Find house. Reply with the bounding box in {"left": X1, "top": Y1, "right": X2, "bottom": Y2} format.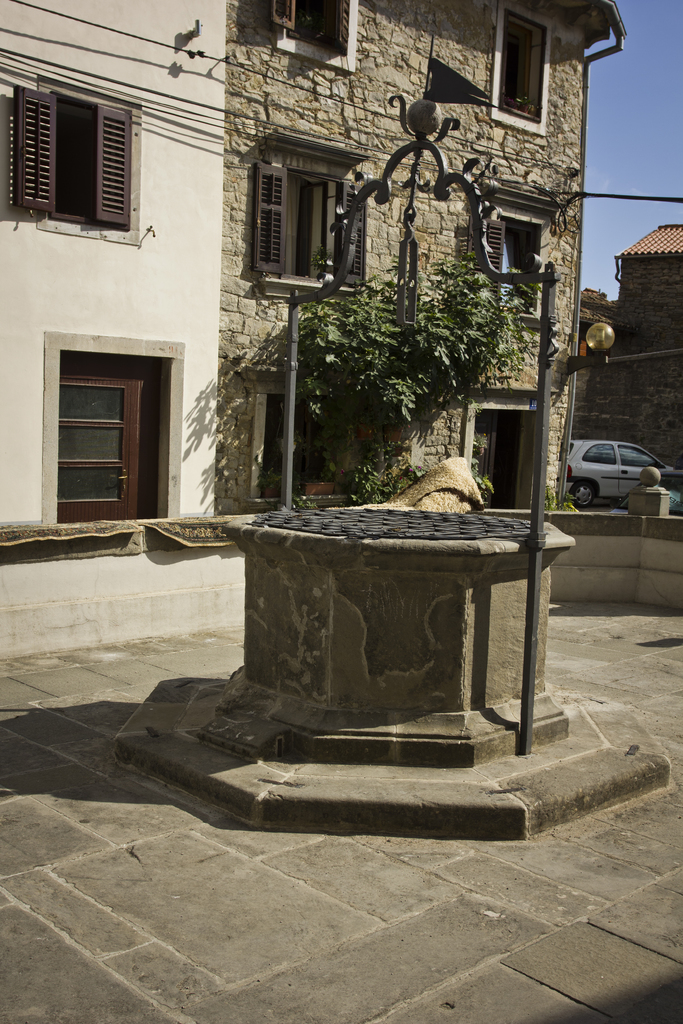
{"left": 579, "top": 221, "right": 682, "bottom": 514}.
